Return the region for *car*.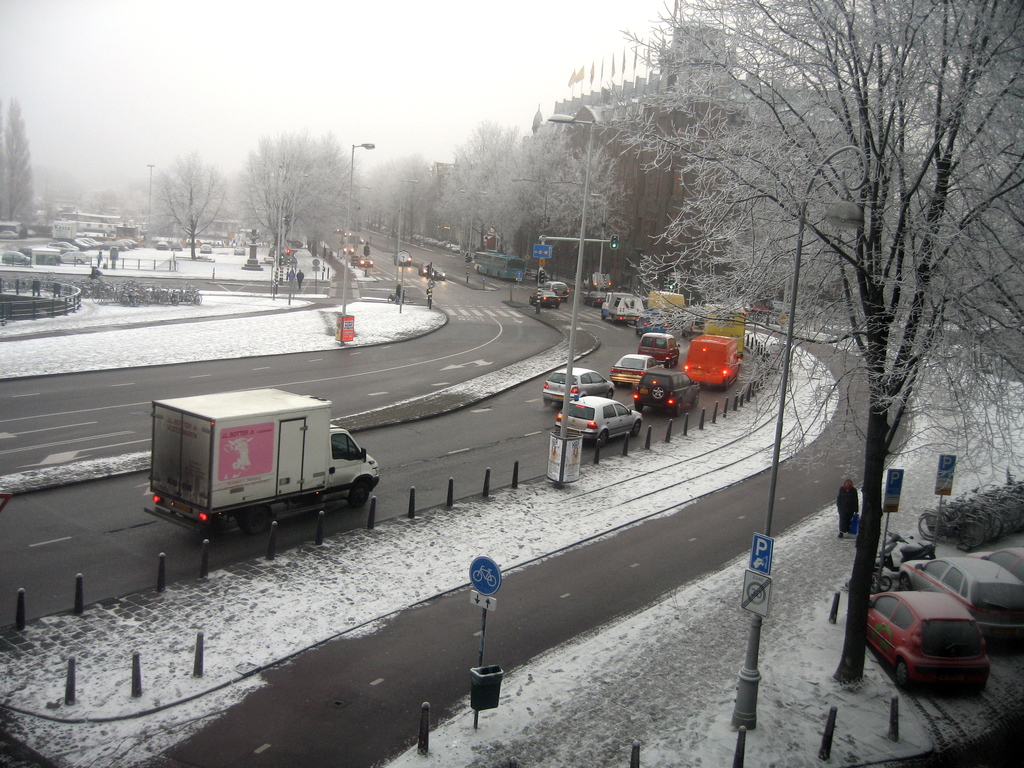
632, 362, 703, 415.
